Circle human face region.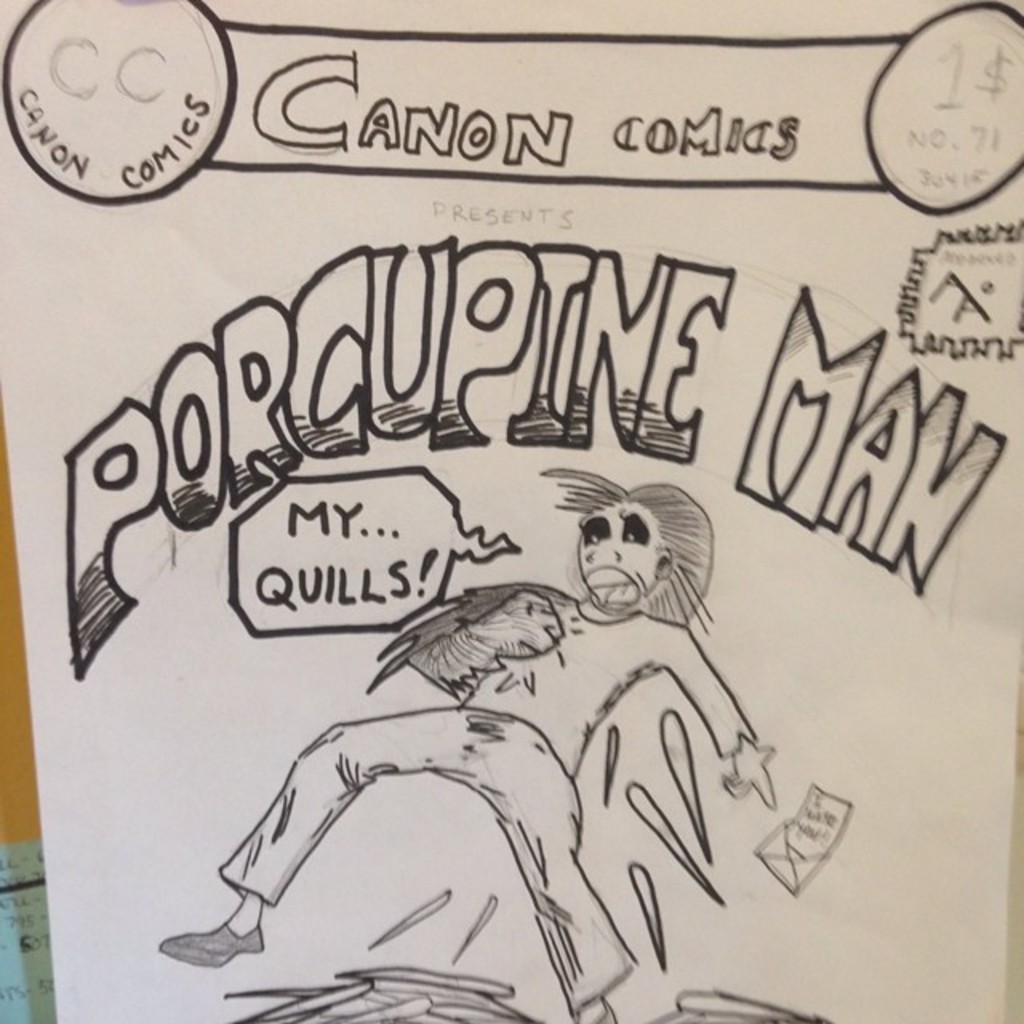
Region: [581,504,659,613].
